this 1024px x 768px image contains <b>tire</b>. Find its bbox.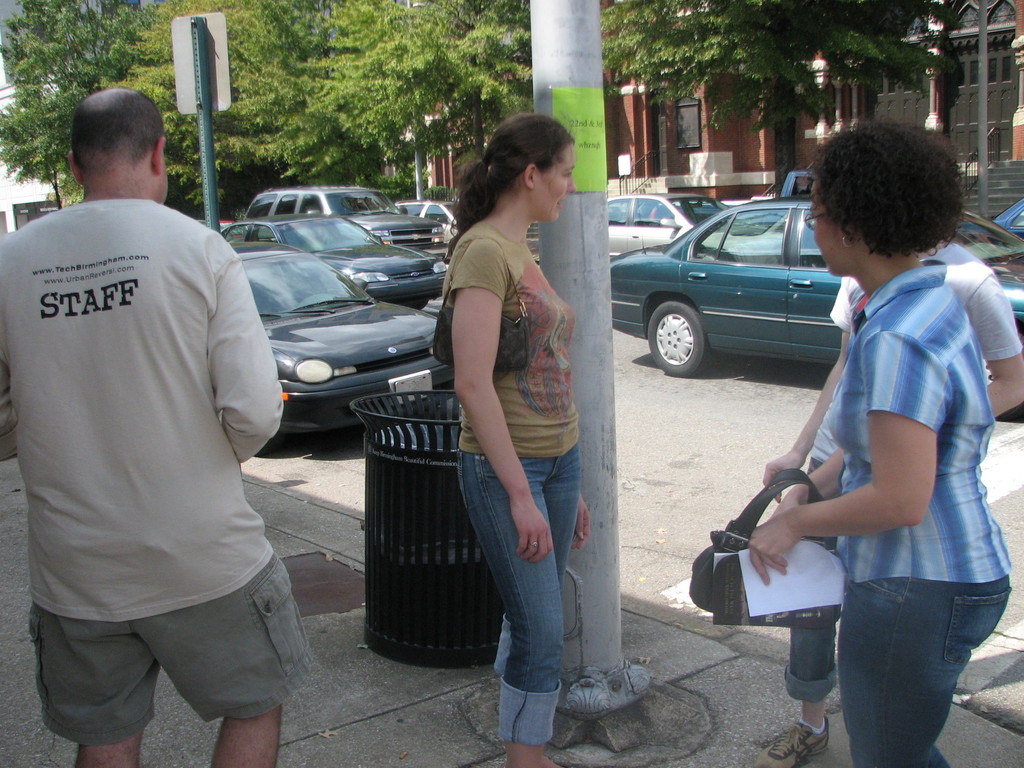
BBox(644, 303, 706, 373).
